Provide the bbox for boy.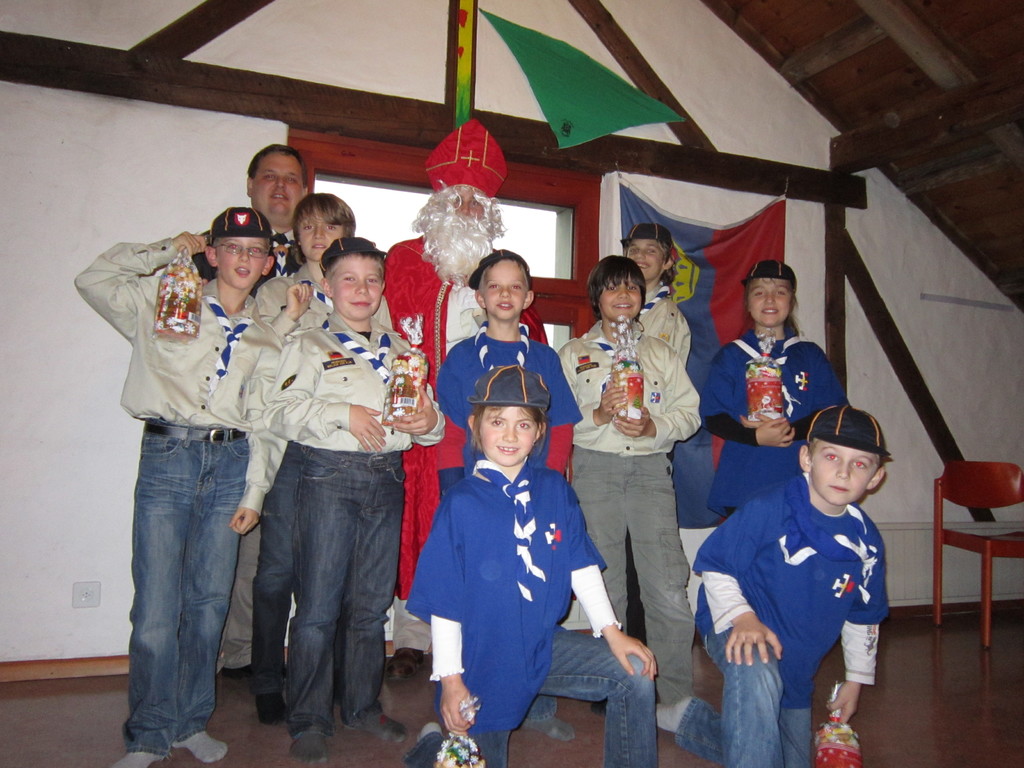
region(435, 246, 579, 627).
